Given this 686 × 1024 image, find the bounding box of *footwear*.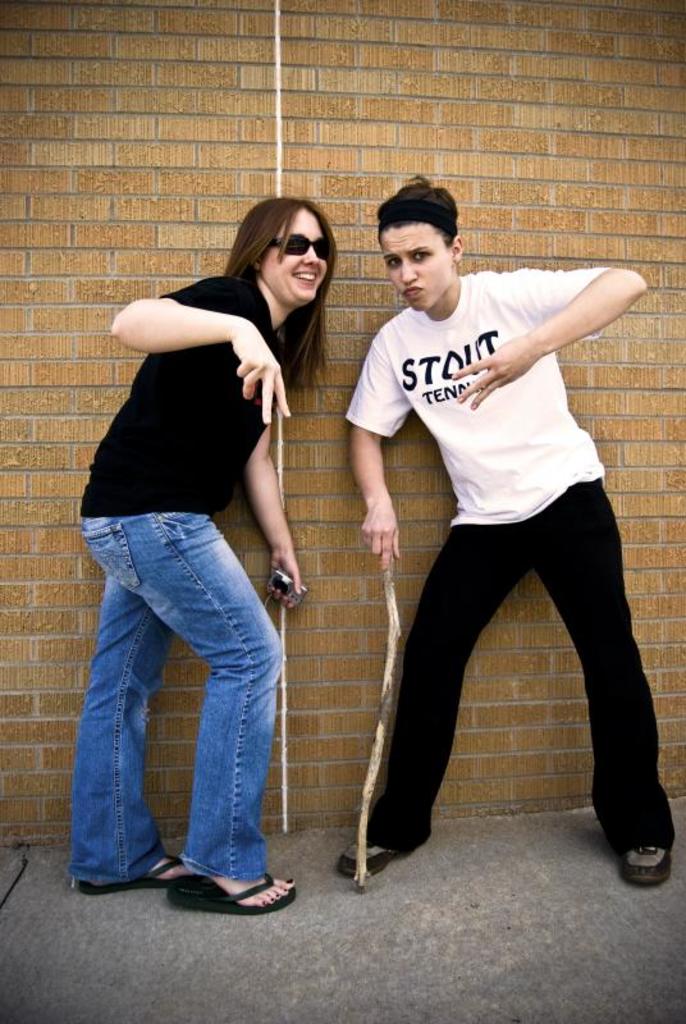
335:835:410:884.
